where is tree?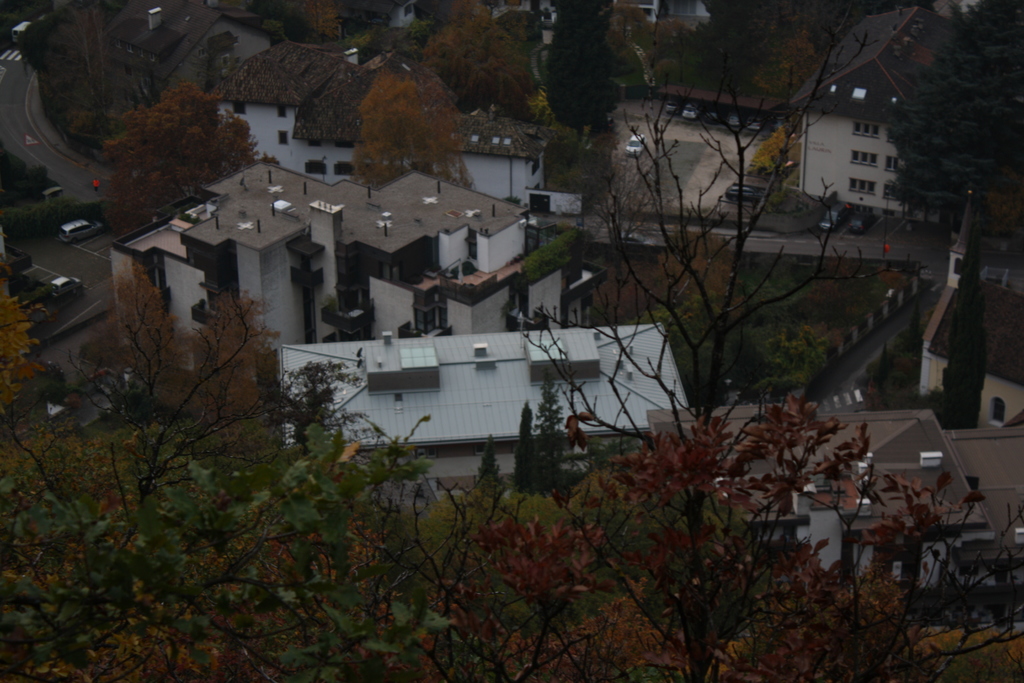
{"left": 298, "top": 0, "right": 340, "bottom": 47}.
